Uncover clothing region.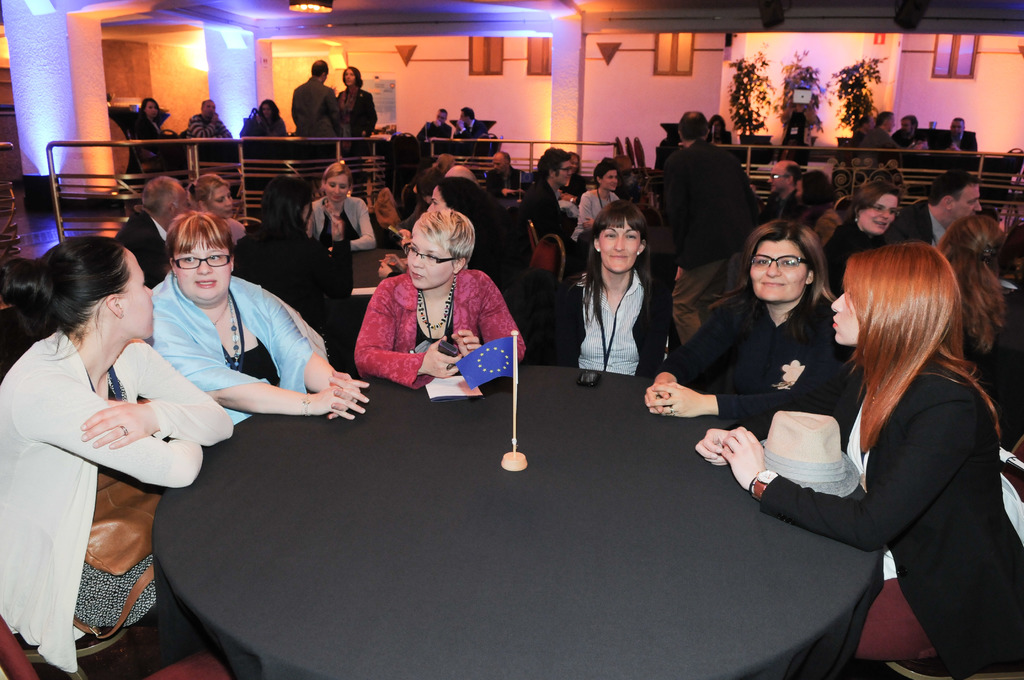
Uncovered: 845/129/866/157.
